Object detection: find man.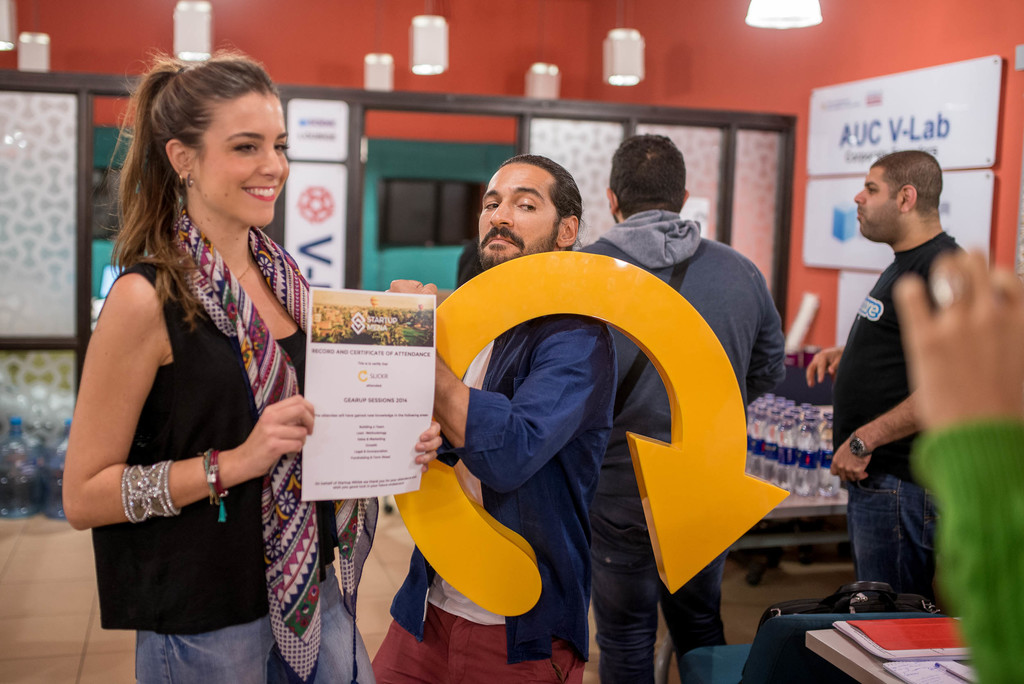
crop(370, 150, 616, 683).
